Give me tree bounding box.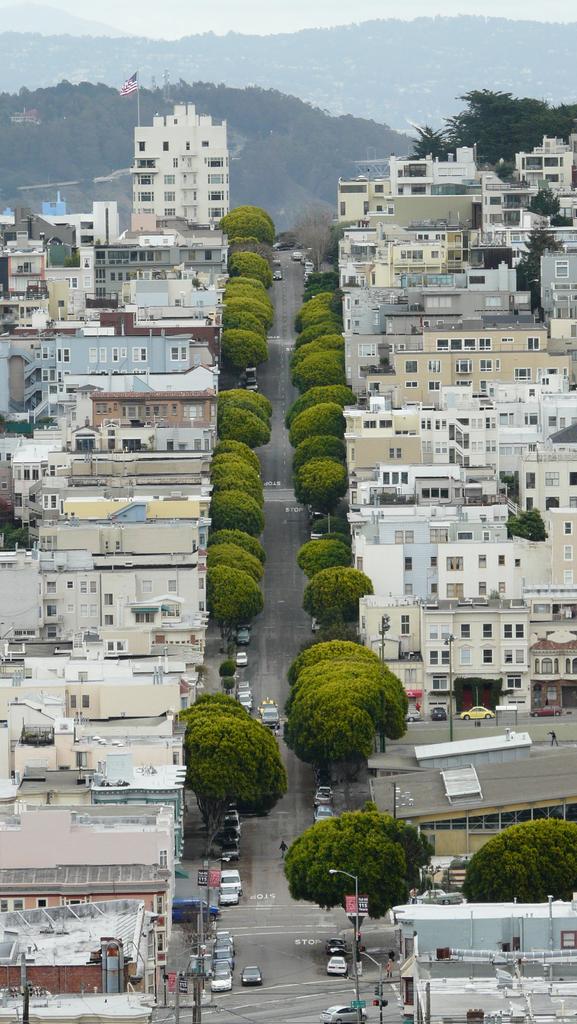
[273,630,420,770].
